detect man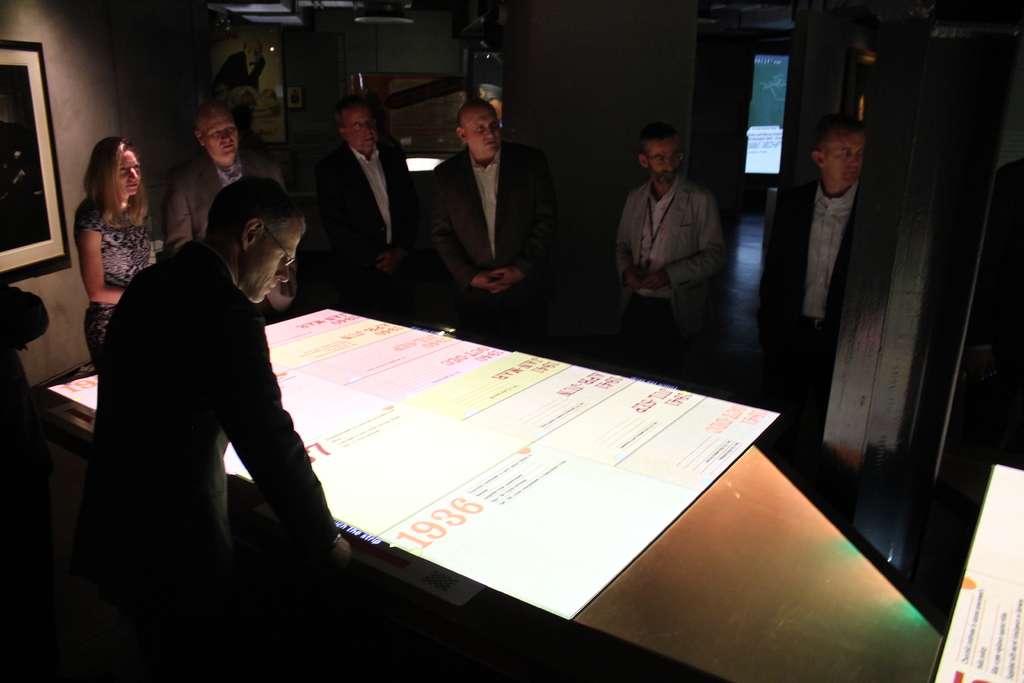
rect(423, 98, 558, 349)
